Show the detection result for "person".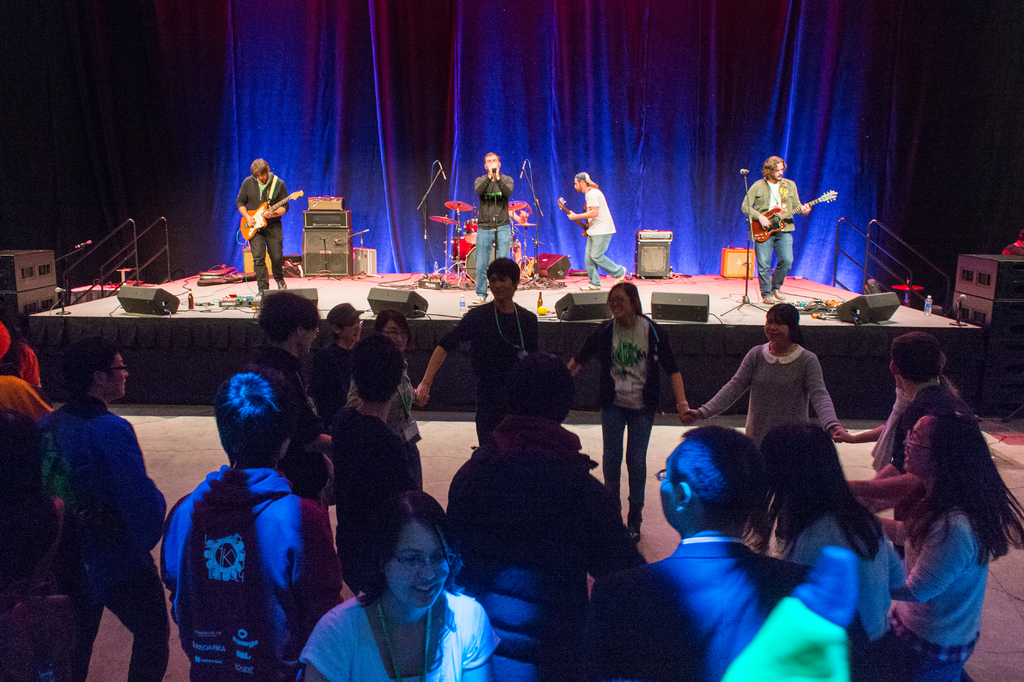
x1=240 y1=288 x2=337 y2=563.
